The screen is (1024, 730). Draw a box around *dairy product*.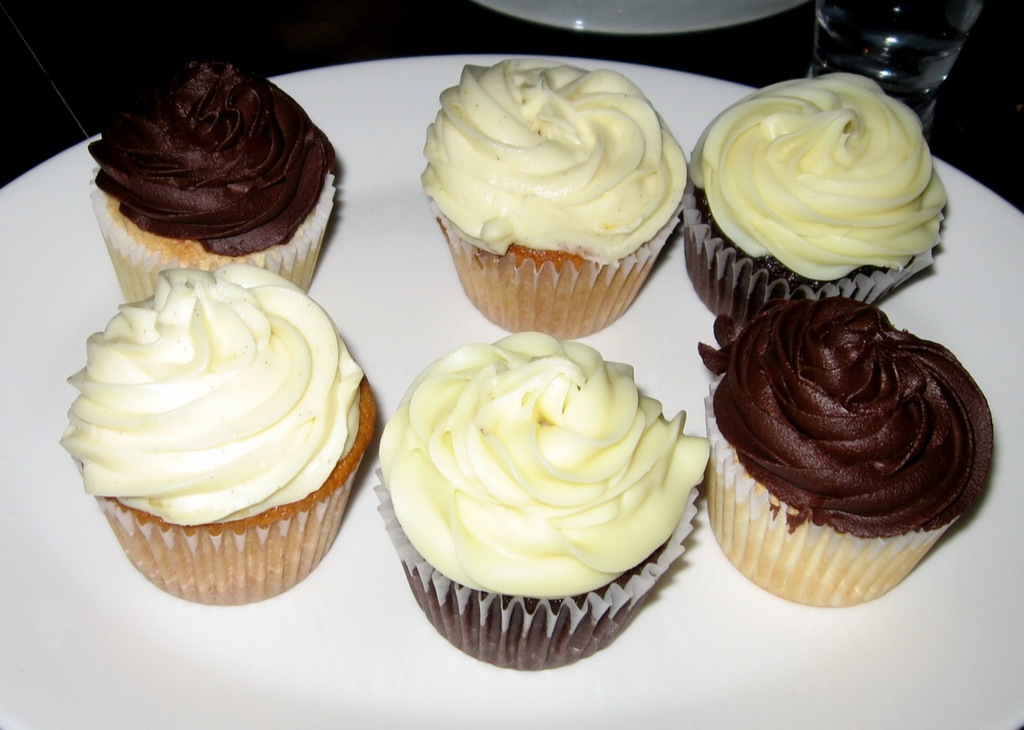
[left=704, top=67, right=948, bottom=273].
